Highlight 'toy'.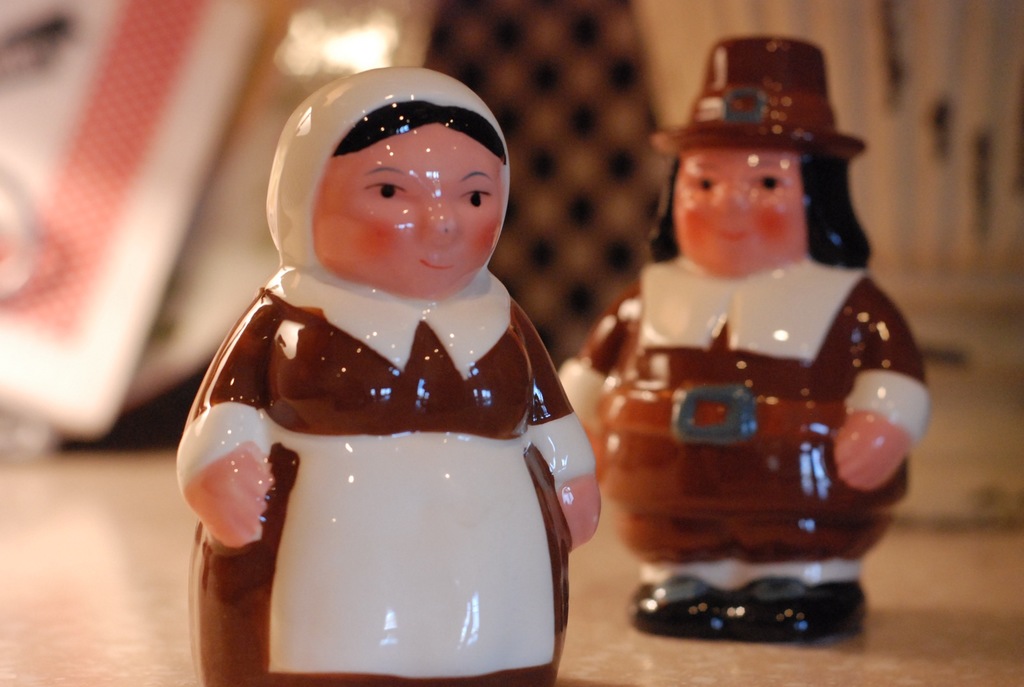
Highlighted region: (left=577, top=65, right=929, bottom=663).
